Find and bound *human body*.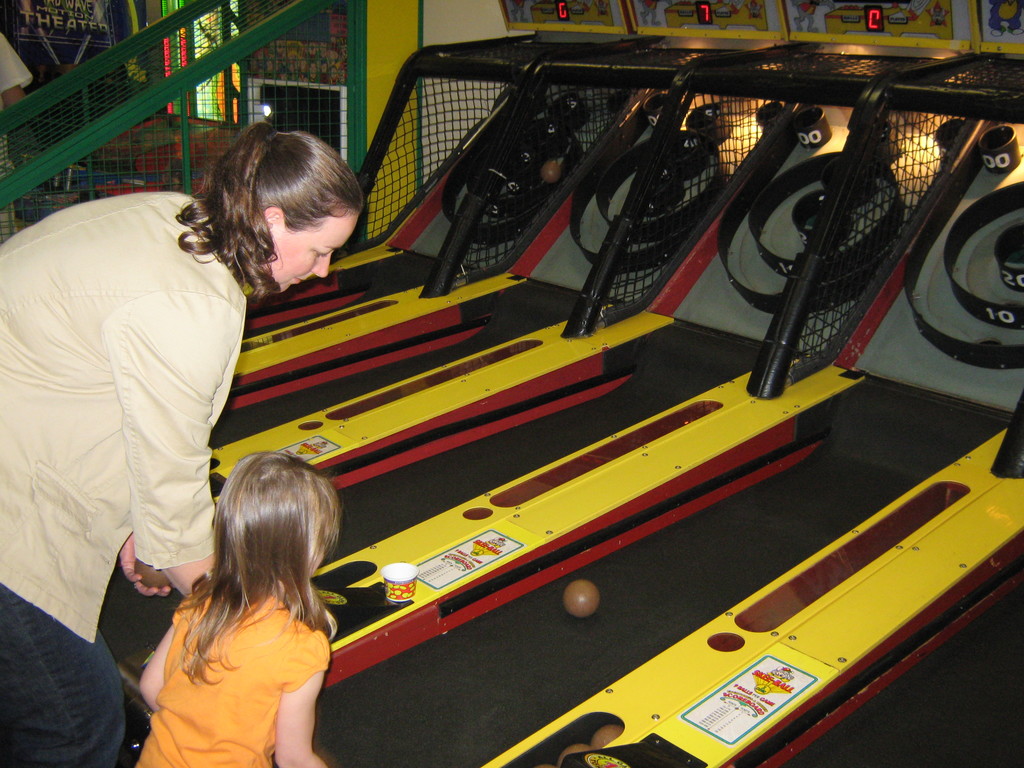
Bound: region(116, 454, 363, 765).
